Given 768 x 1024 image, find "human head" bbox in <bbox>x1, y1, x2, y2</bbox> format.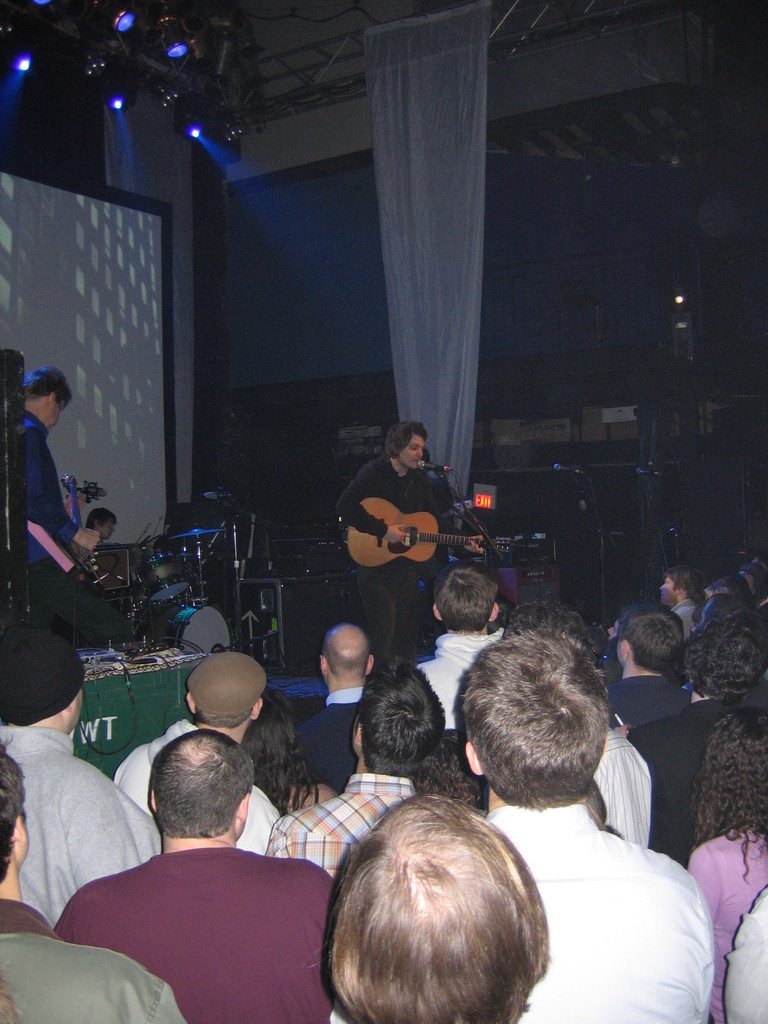
<bbox>699, 705, 767, 827</bbox>.
